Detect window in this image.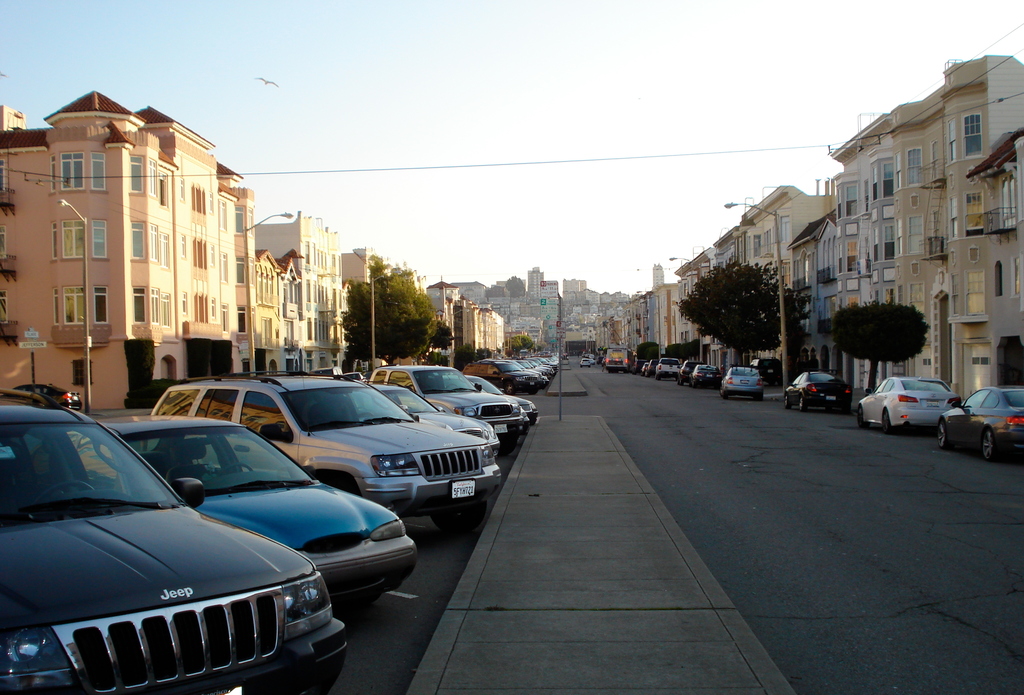
Detection: bbox(894, 218, 902, 260).
